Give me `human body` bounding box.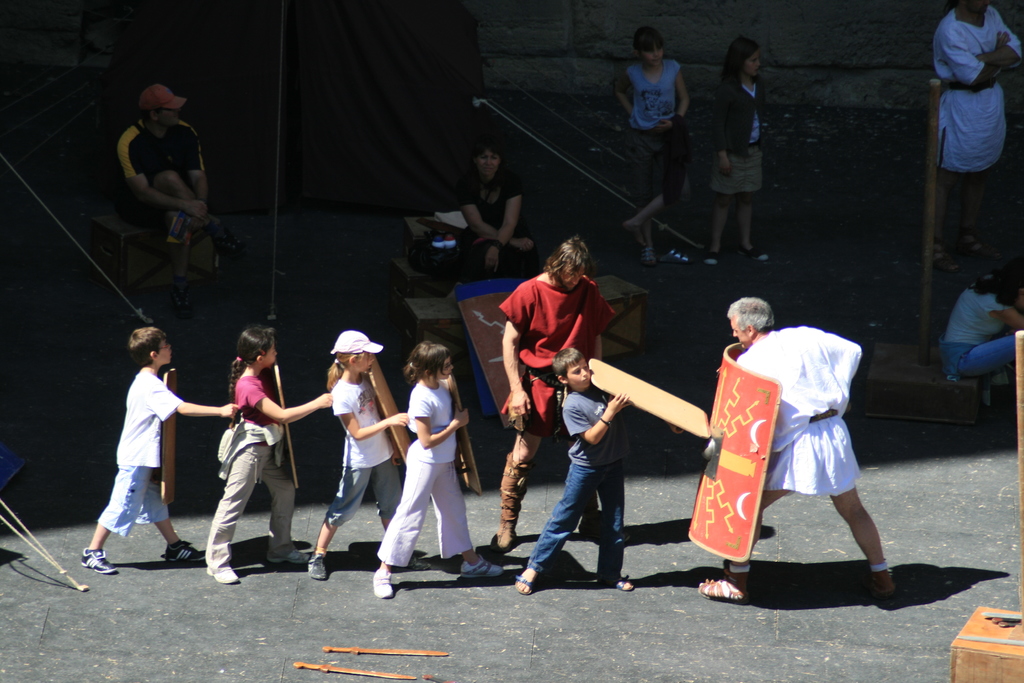
Rect(373, 347, 506, 593).
